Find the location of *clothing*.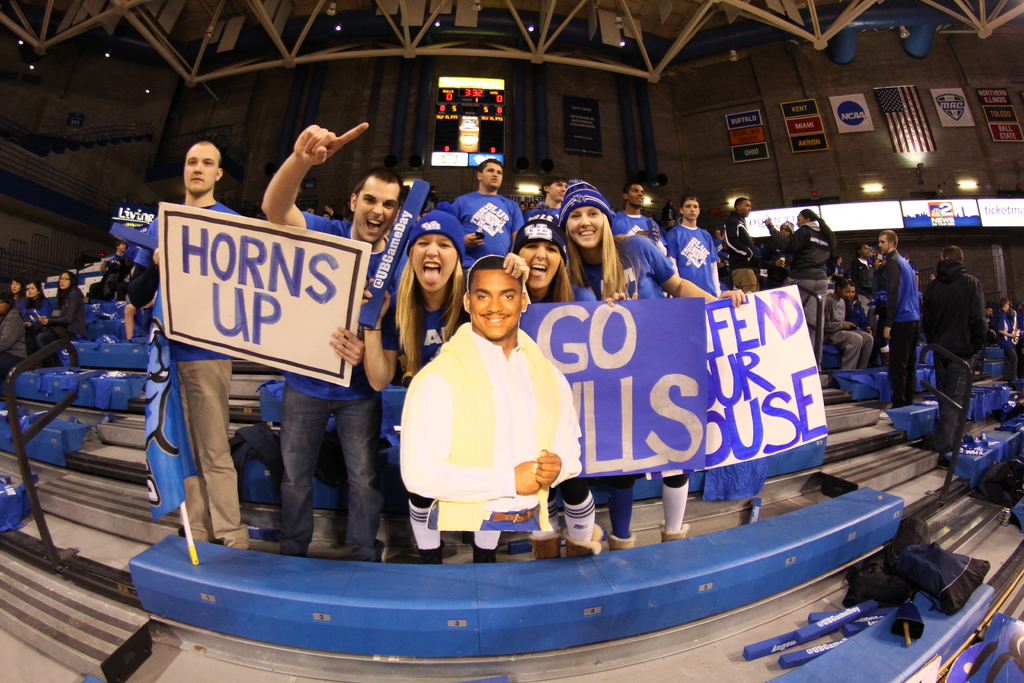
Location: (x1=611, y1=206, x2=671, y2=260).
